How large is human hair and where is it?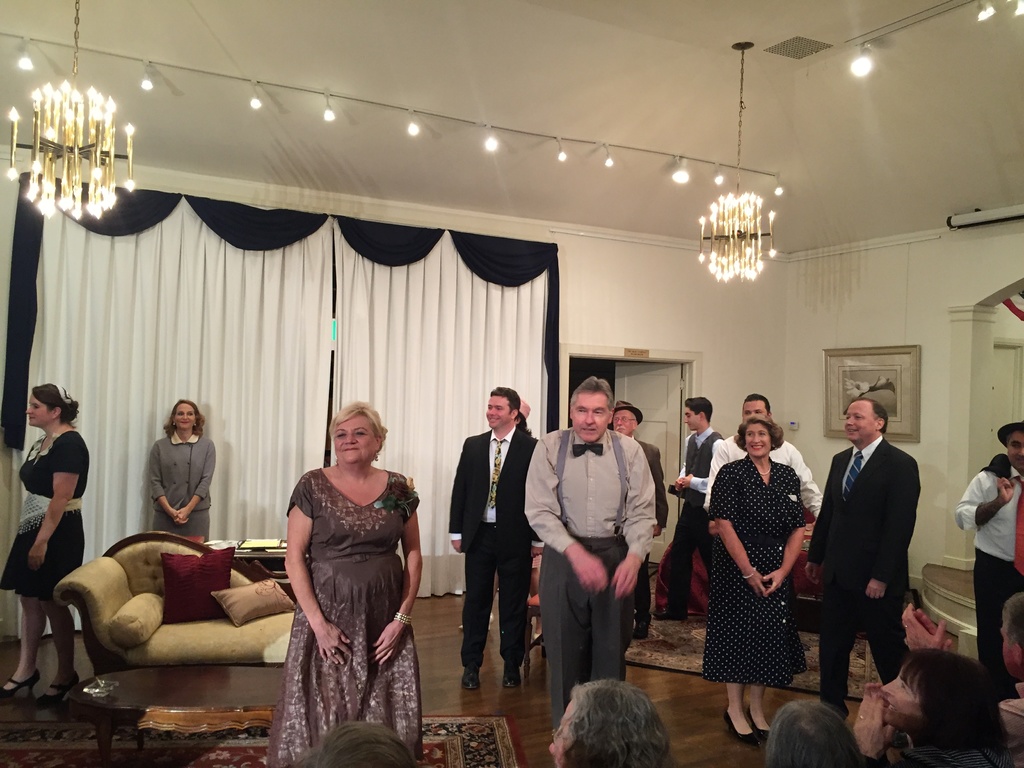
Bounding box: bbox=(33, 383, 79, 430).
